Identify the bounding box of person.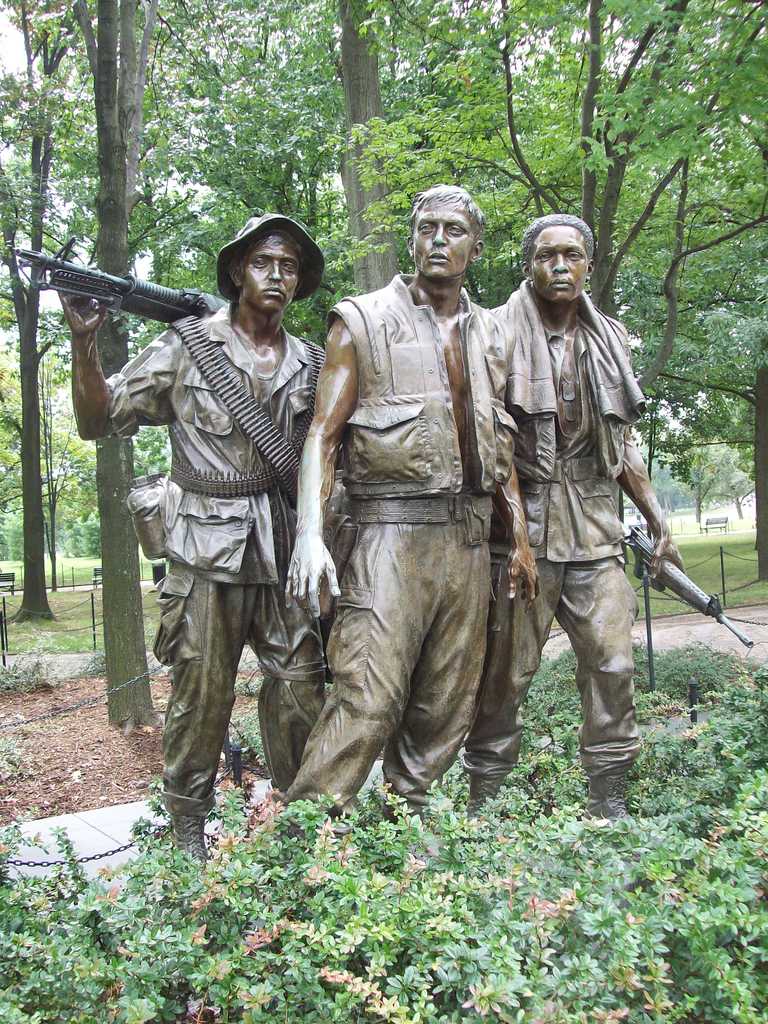
273,180,542,822.
